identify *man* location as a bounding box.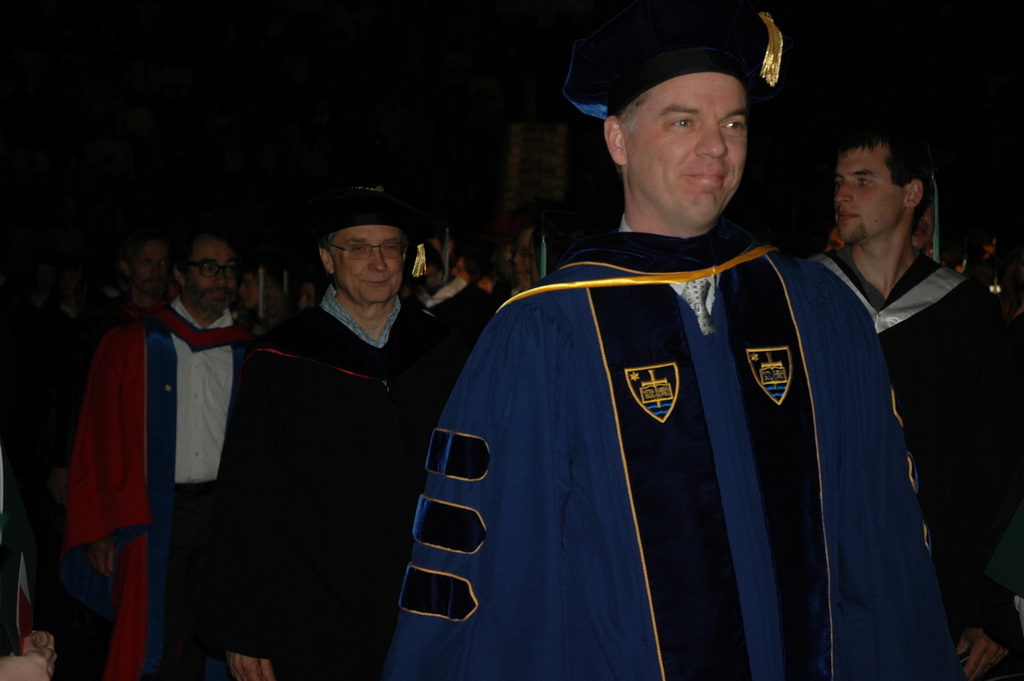
[30,231,188,672].
